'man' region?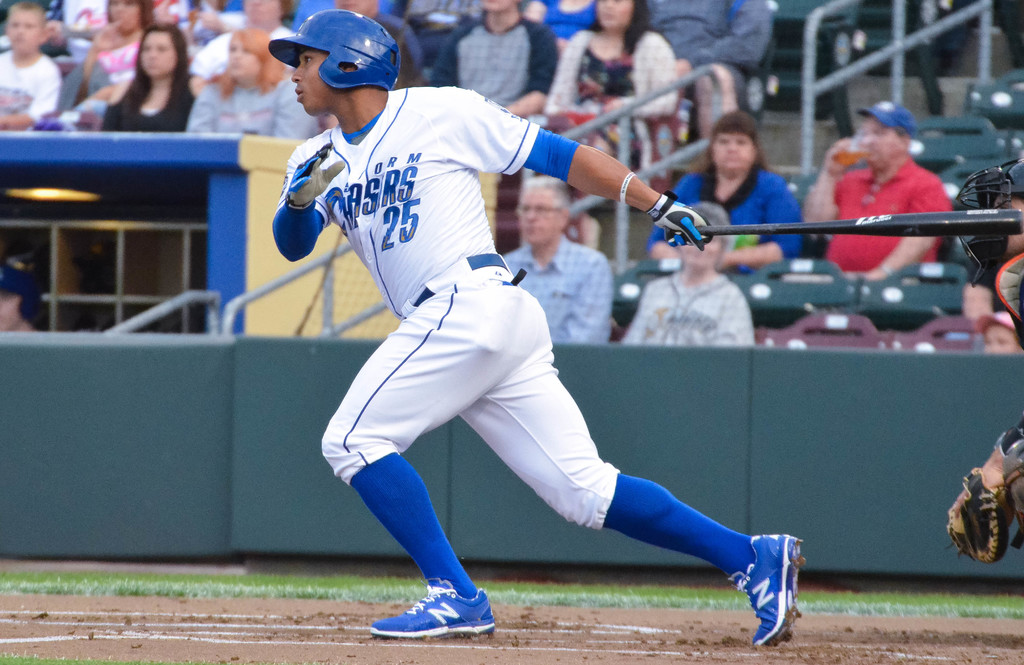
<box>963,155,1023,320</box>
